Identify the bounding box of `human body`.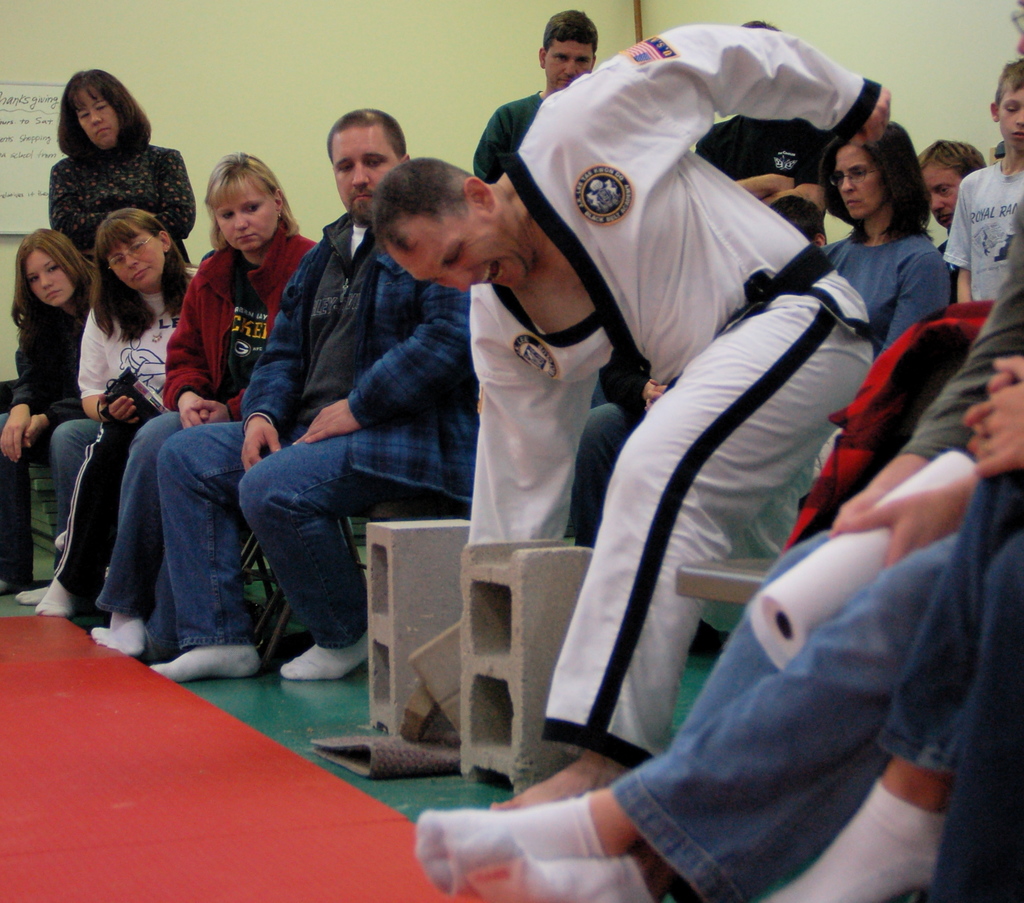
bbox=(0, 223, 84, 606).
